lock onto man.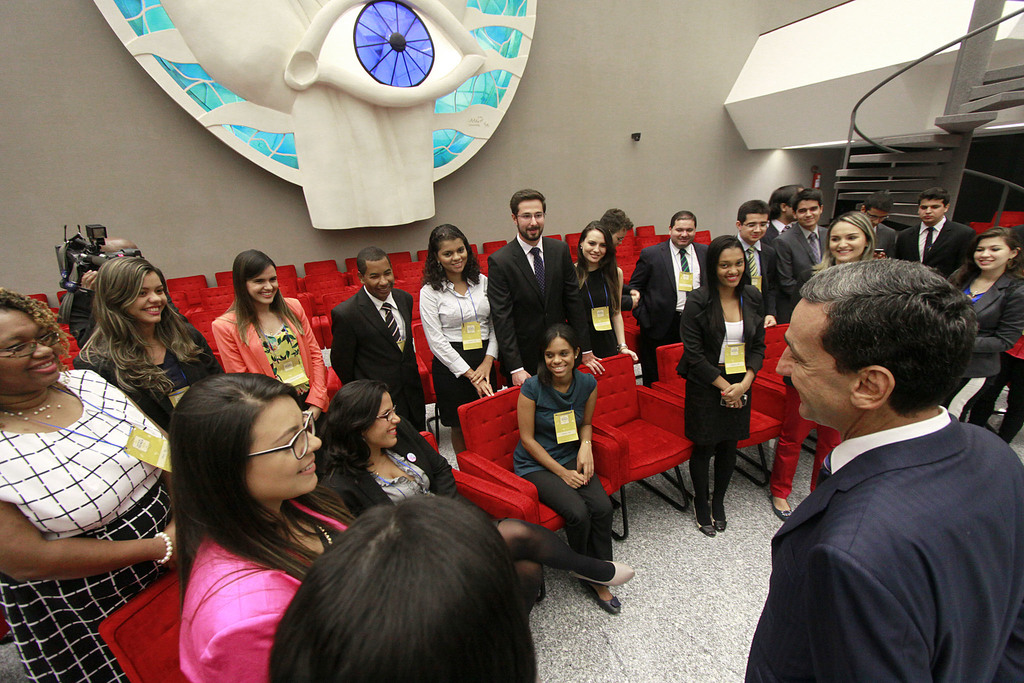
Locked: Rect(897, 192, 975, 282).
